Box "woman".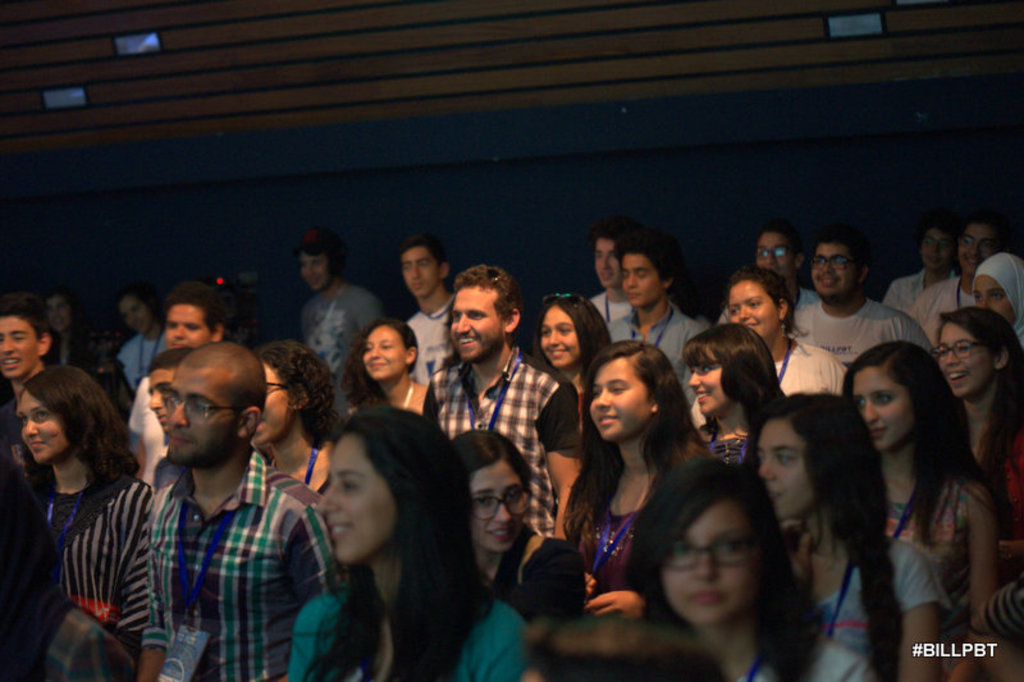
[x1=968, y1=256, x2=1023, y2=363].
